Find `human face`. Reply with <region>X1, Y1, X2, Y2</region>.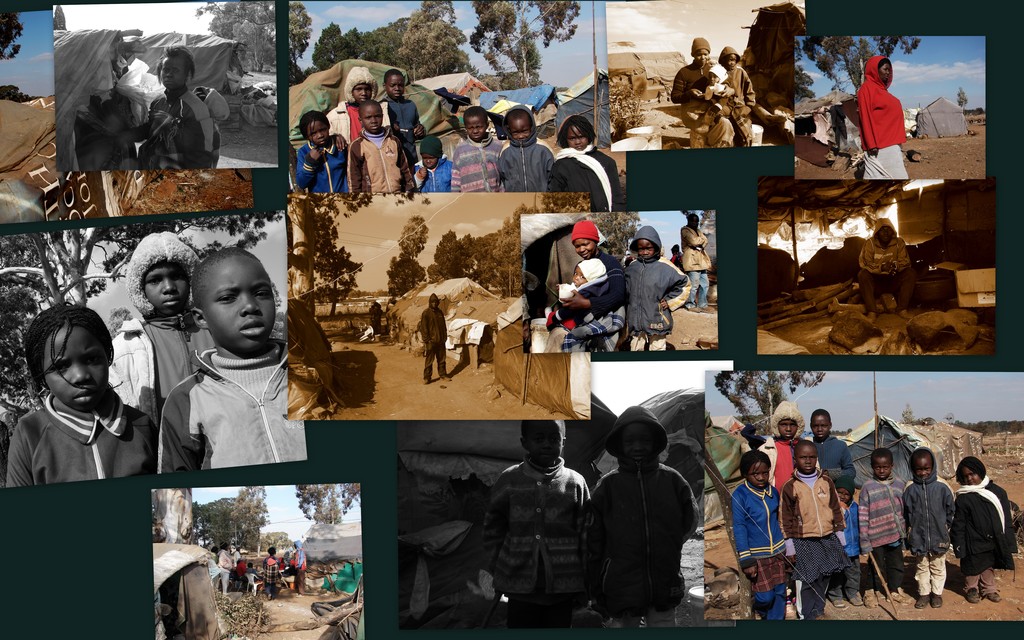
<region>871, 452, 893, 481</region>.
